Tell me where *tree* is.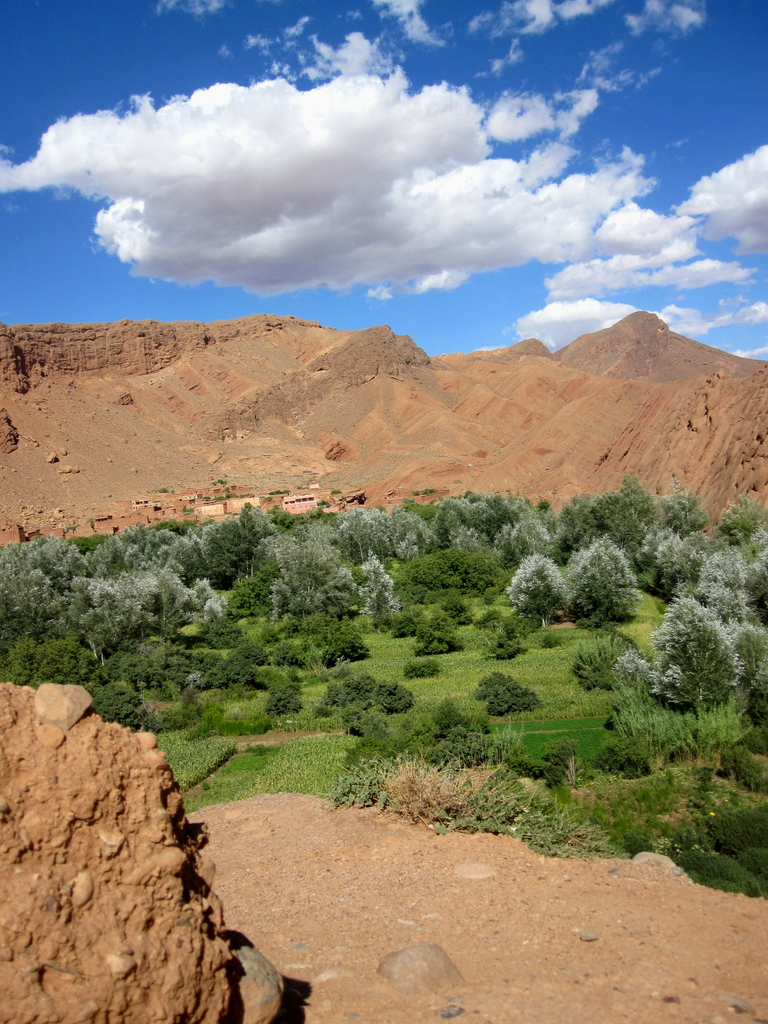
*tree* is at 429 489 471 545.
